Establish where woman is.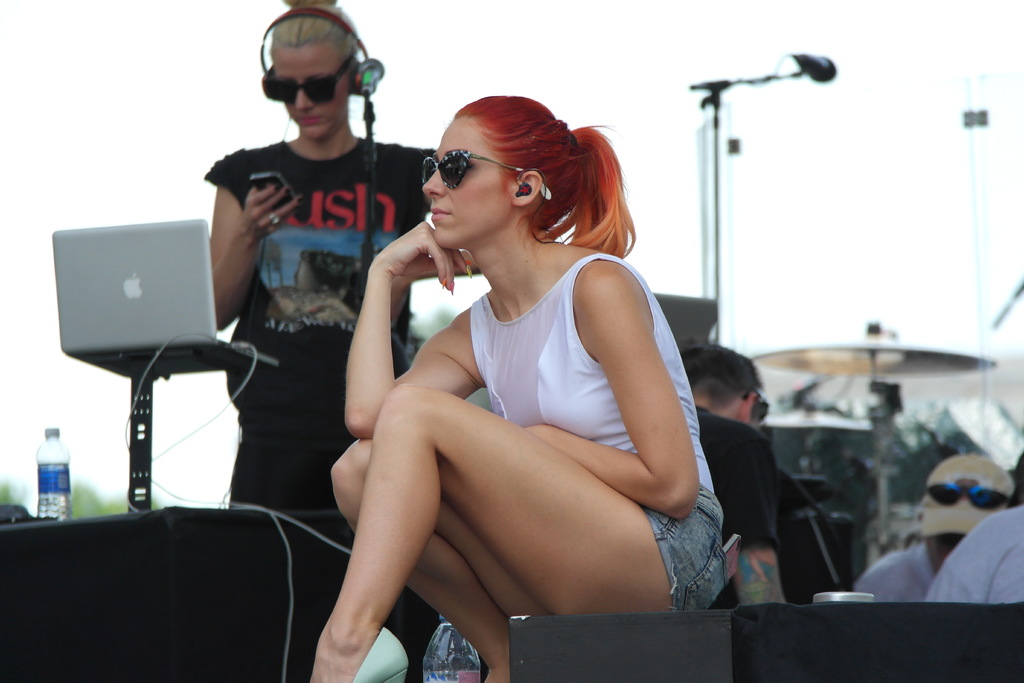
Established at [204, 0, 439, 514].
